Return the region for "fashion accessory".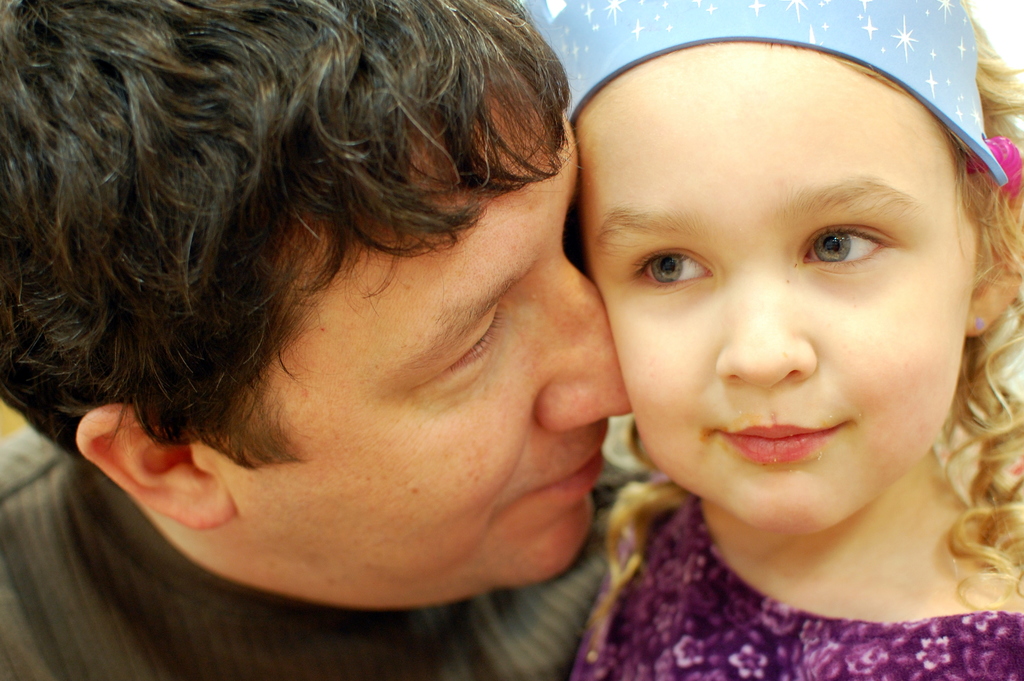
detection(518, 0, 1023, 199).
